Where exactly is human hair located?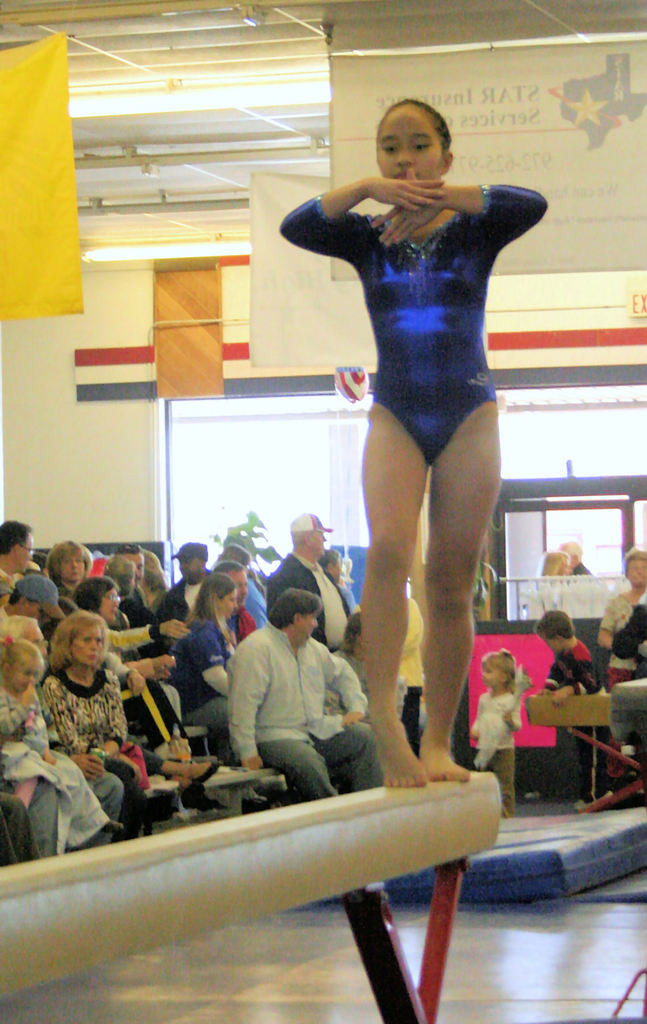
Its bounding box is <bbox>208, 557, 247, 575</bbox>.
